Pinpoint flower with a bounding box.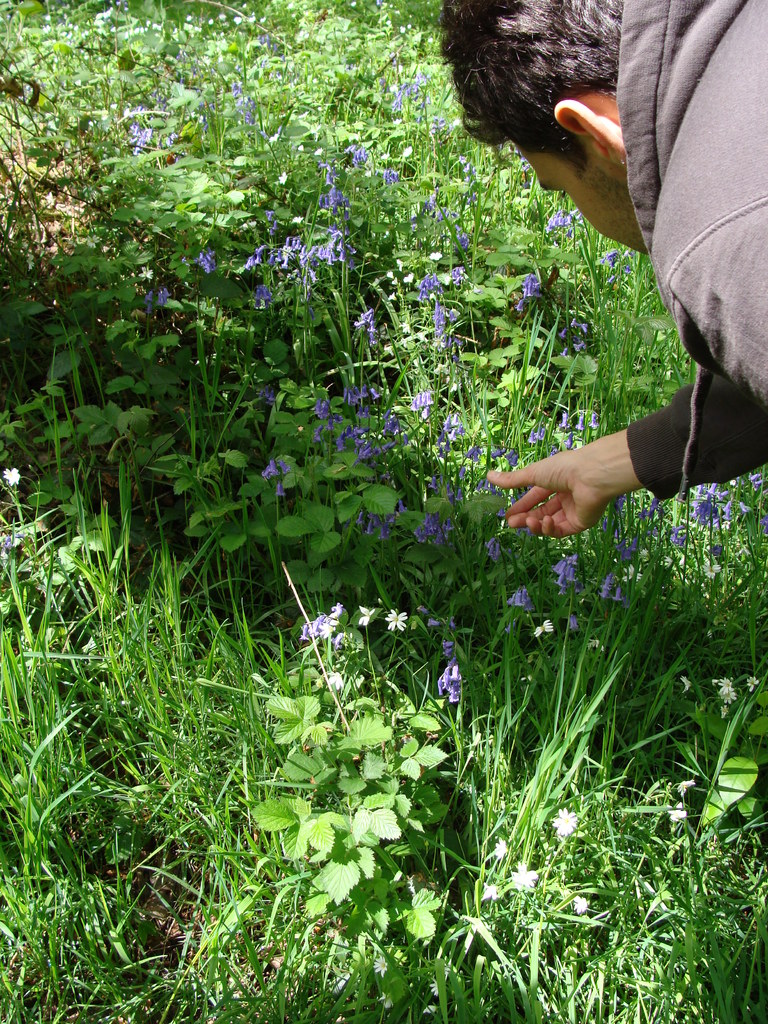
486:538:499:563.
